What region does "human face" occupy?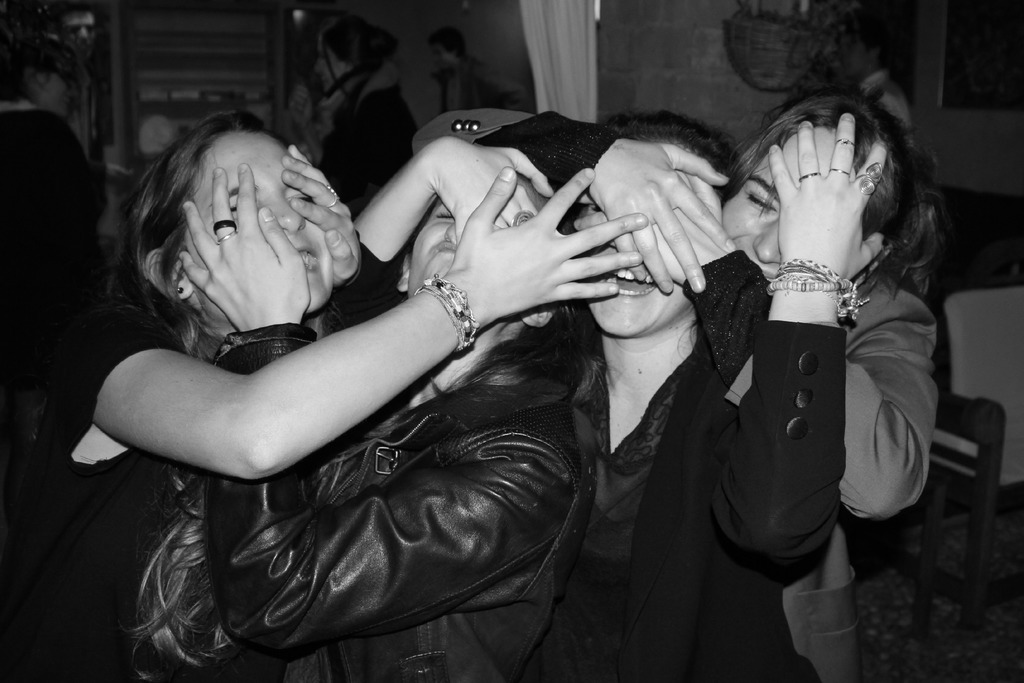
bbox=(578, 150, 693, 339).
